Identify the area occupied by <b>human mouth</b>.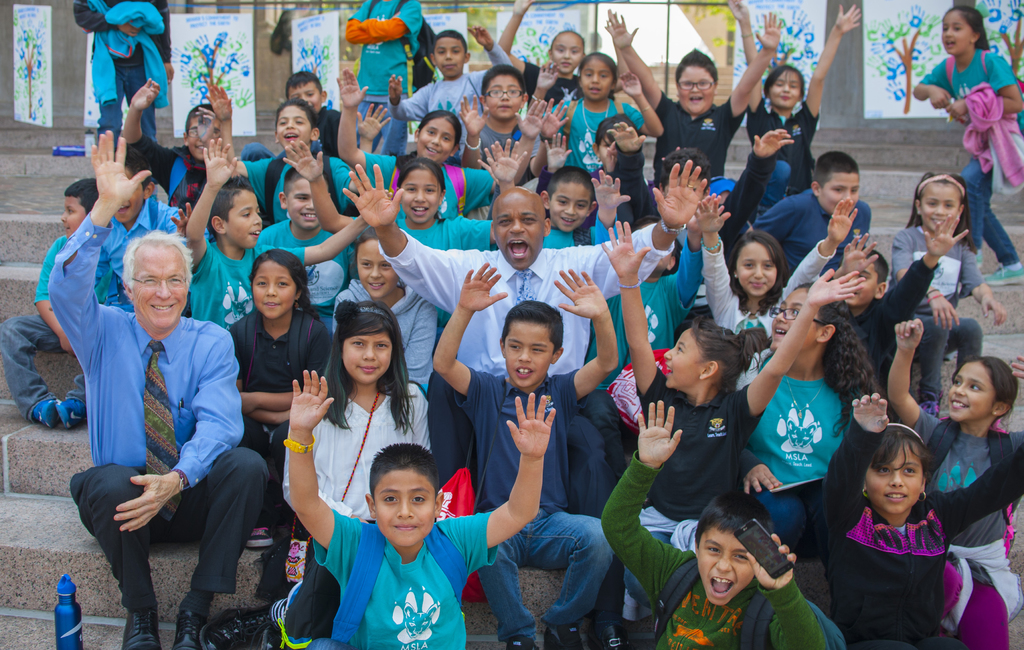
Area: detection(247, 229, 259, 237).
